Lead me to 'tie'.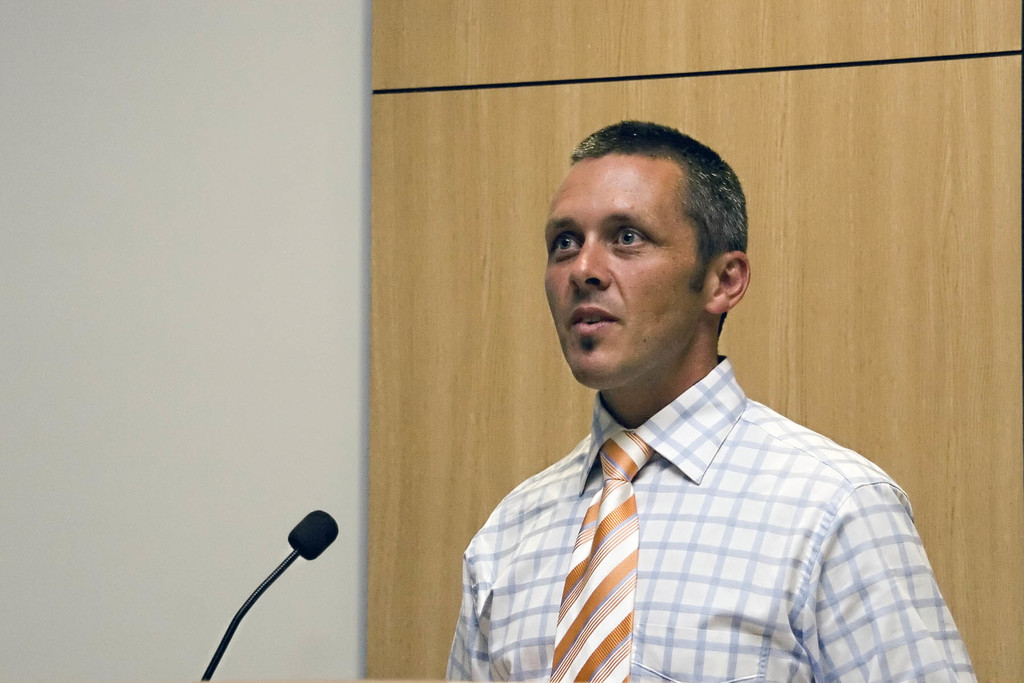
Lead to {"x1": 544, "y1": 431, "x2": 655, "y2": 682}.
